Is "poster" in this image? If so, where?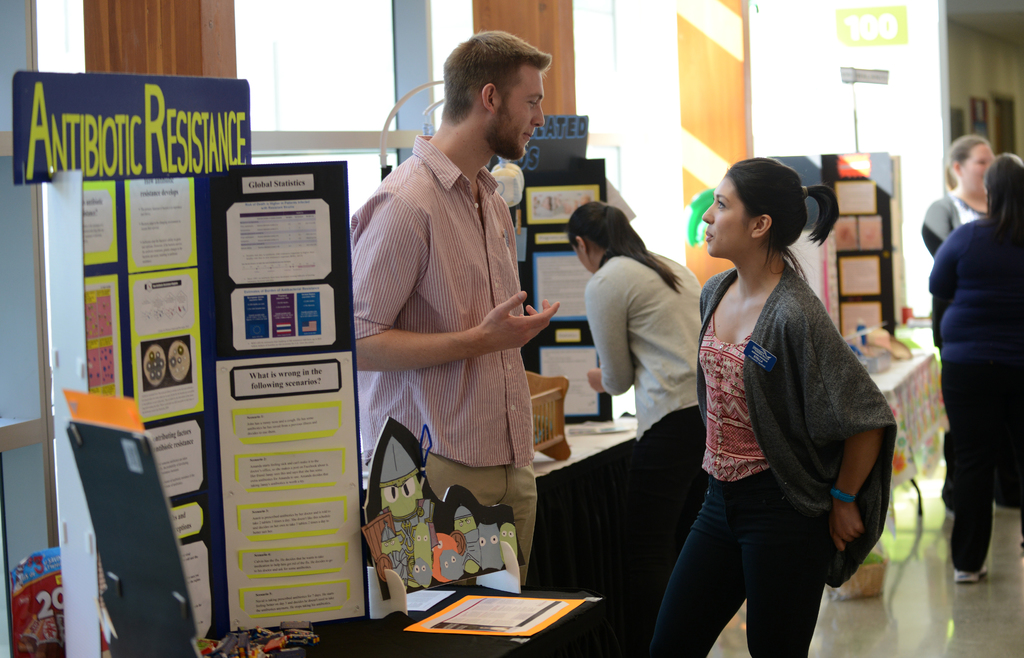
Yes, at detection(229, 200, 335, 278).
